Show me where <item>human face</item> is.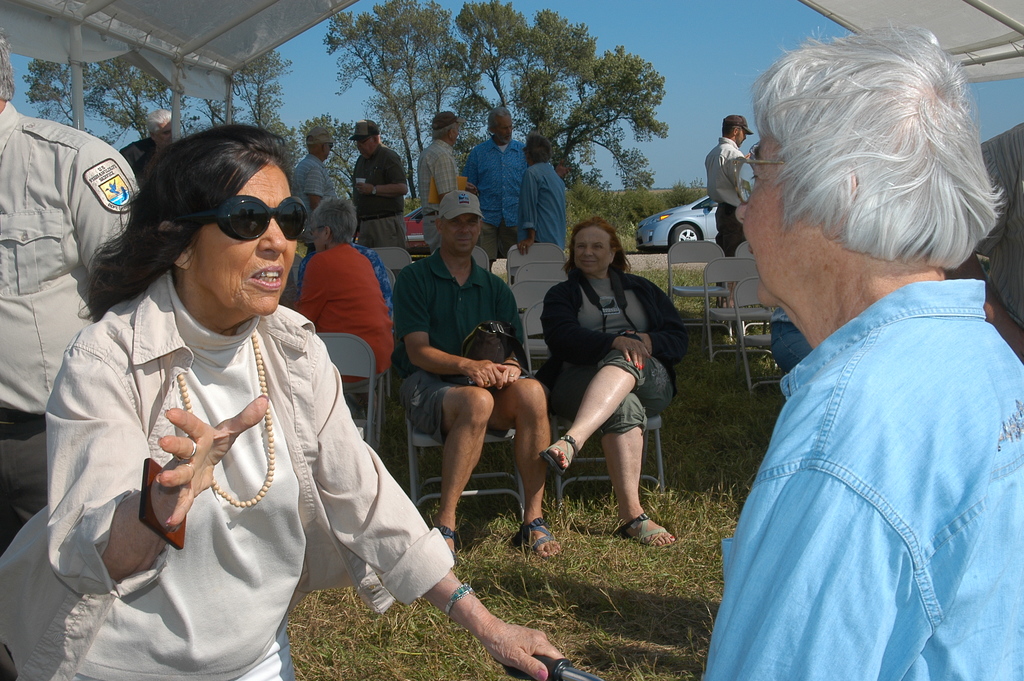
<item>human face</item> is at rect(356, 136, 373, 155).
